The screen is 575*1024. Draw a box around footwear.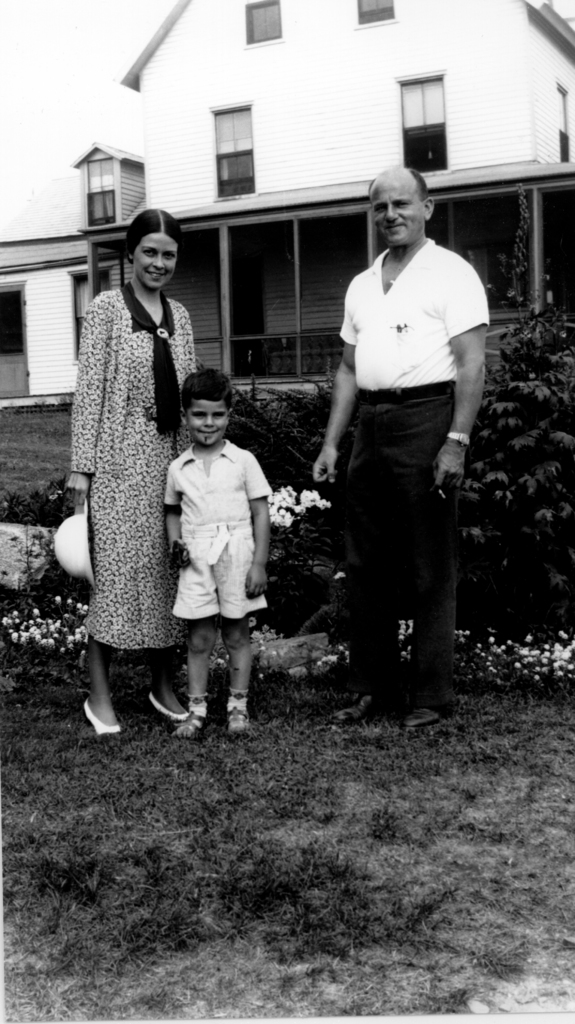
(82,699,126,734).
